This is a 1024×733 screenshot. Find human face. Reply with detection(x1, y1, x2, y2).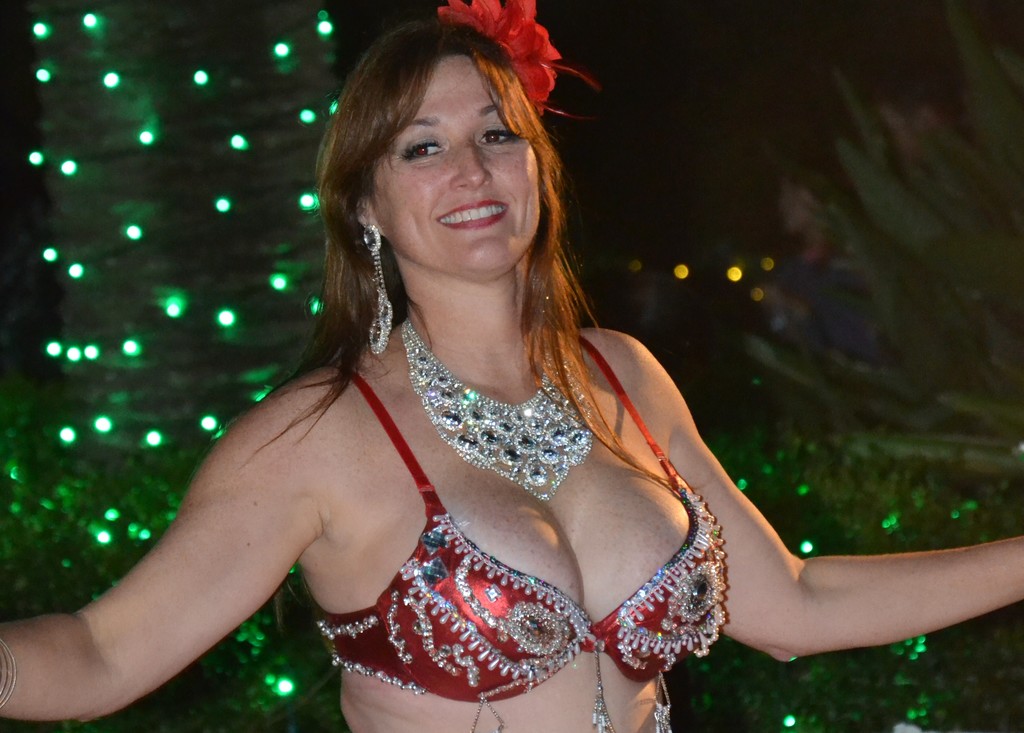
detection(369, 56, 539, 279).
